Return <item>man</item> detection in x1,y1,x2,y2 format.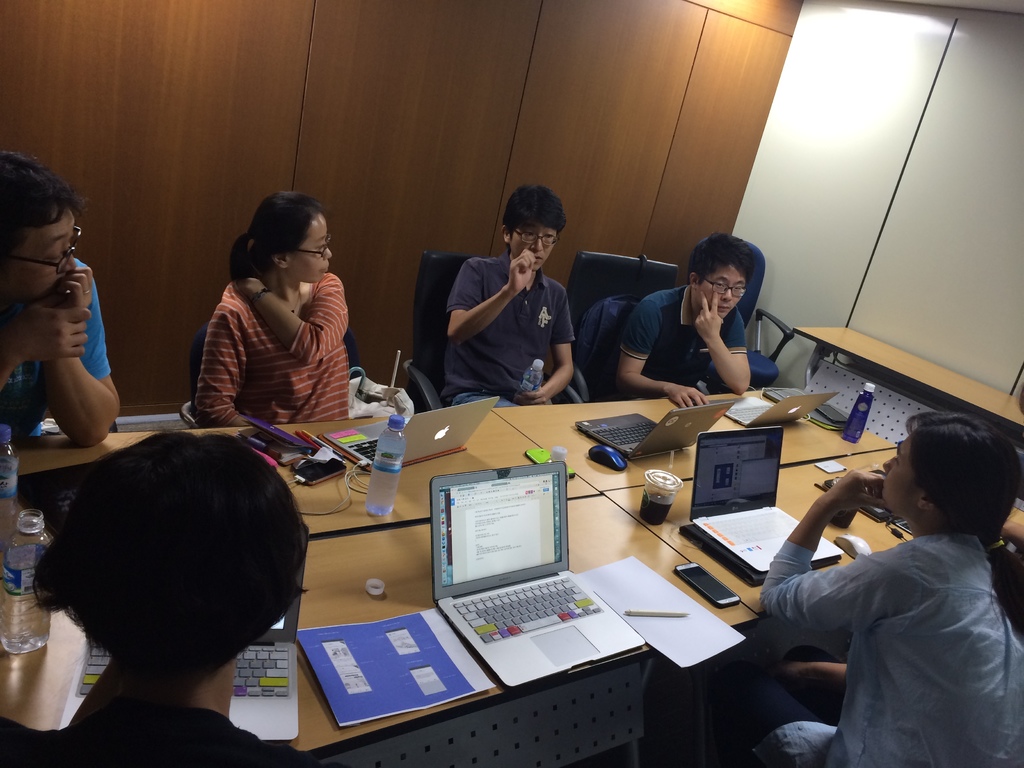
618,230,755,405.
